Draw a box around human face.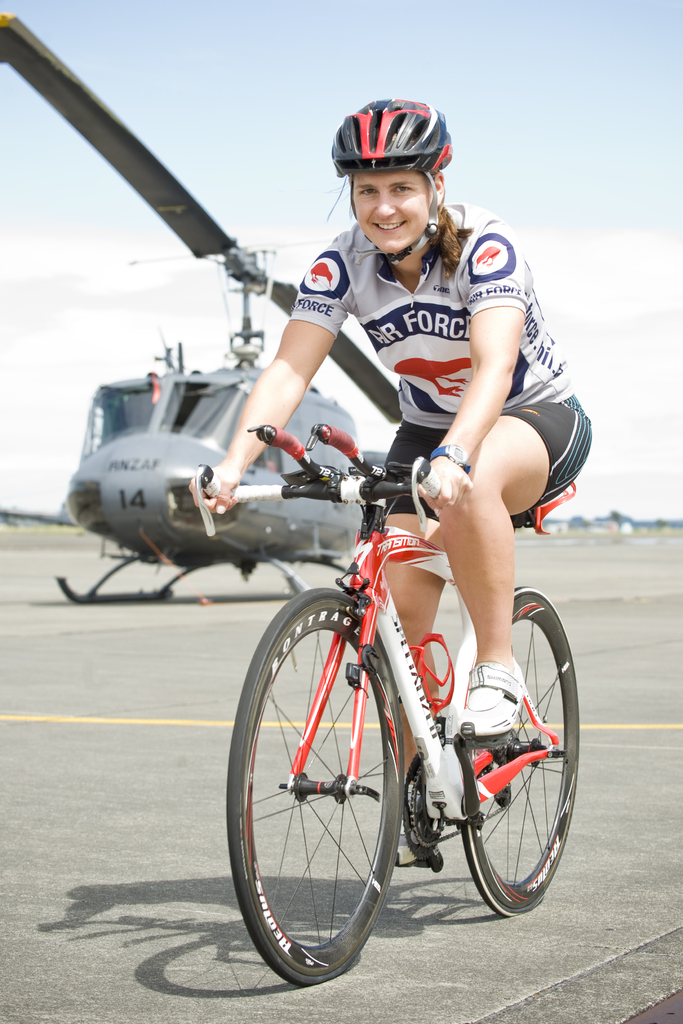
[x1=349, y1=173, x2=434, y2=260].
